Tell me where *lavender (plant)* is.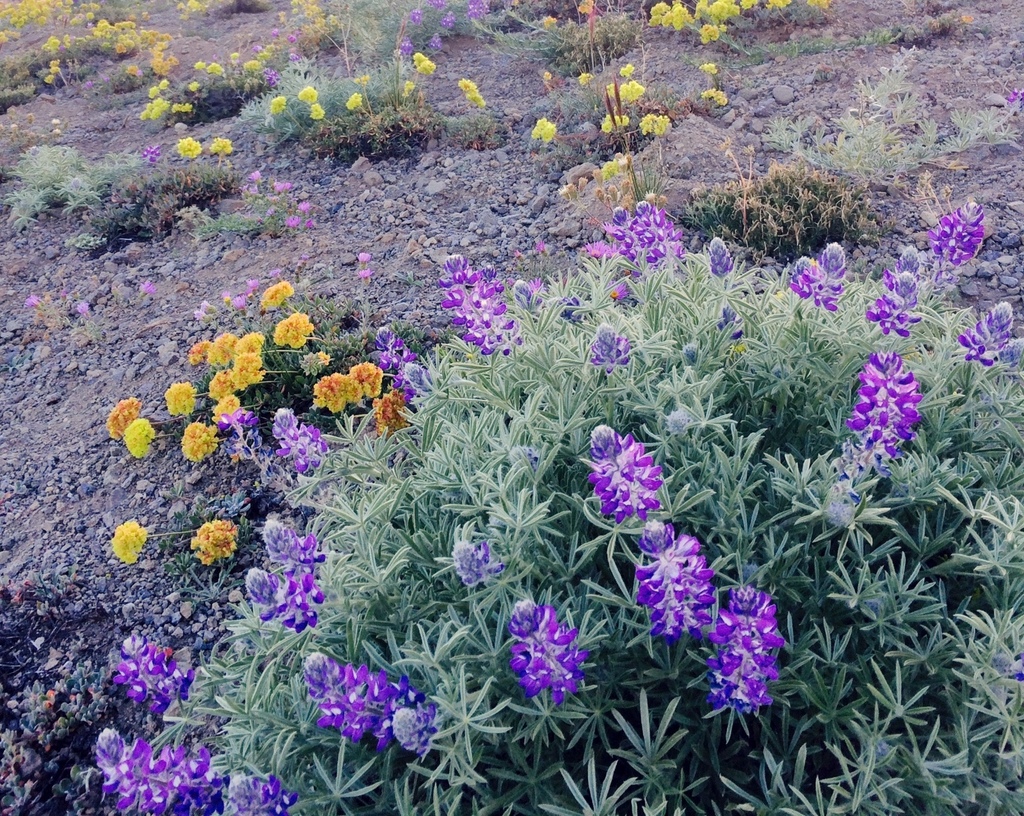
*lavender (plant)* is at bbox=[138, 269, 165, 305].
